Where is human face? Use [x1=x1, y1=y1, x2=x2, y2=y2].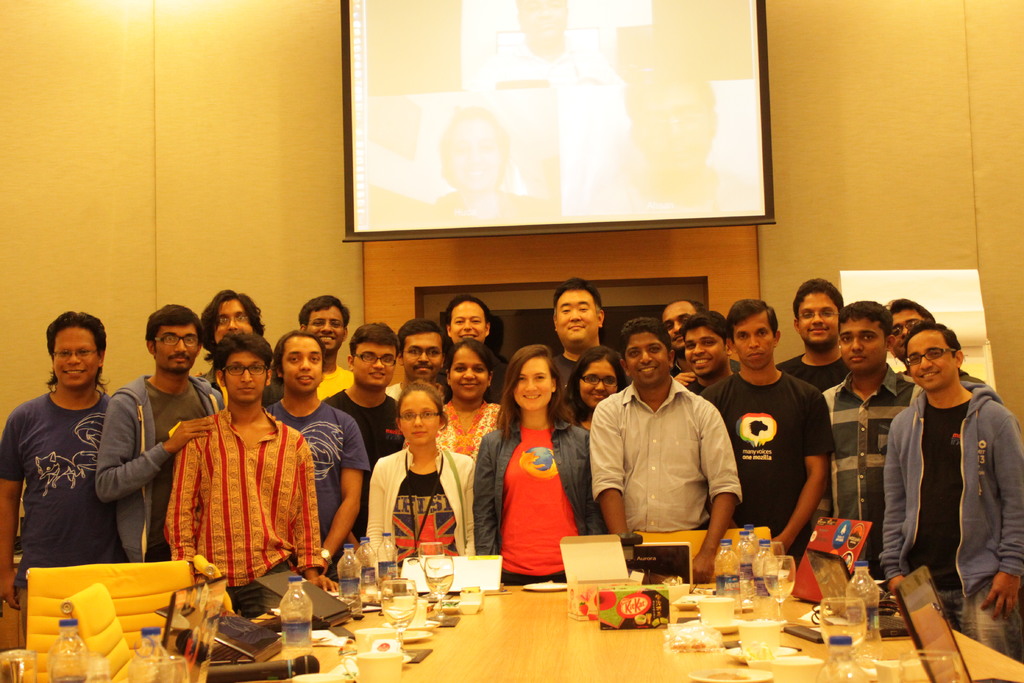
[x1=52, y1=325, x2=99, y2=390].
